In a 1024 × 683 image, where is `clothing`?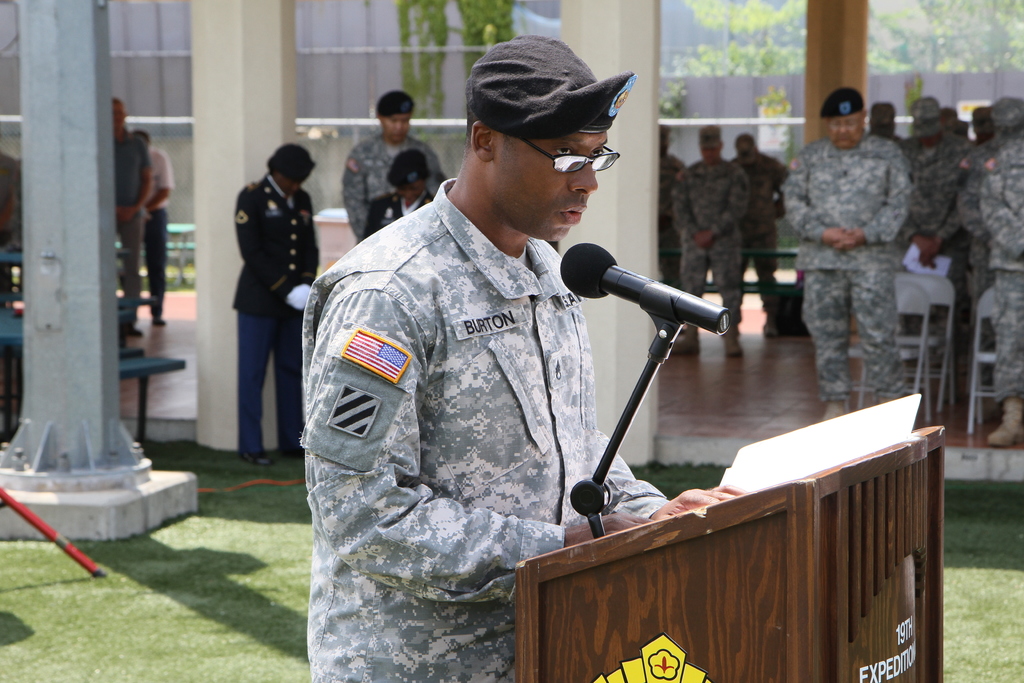
detection(229, 174, 317, 457).
